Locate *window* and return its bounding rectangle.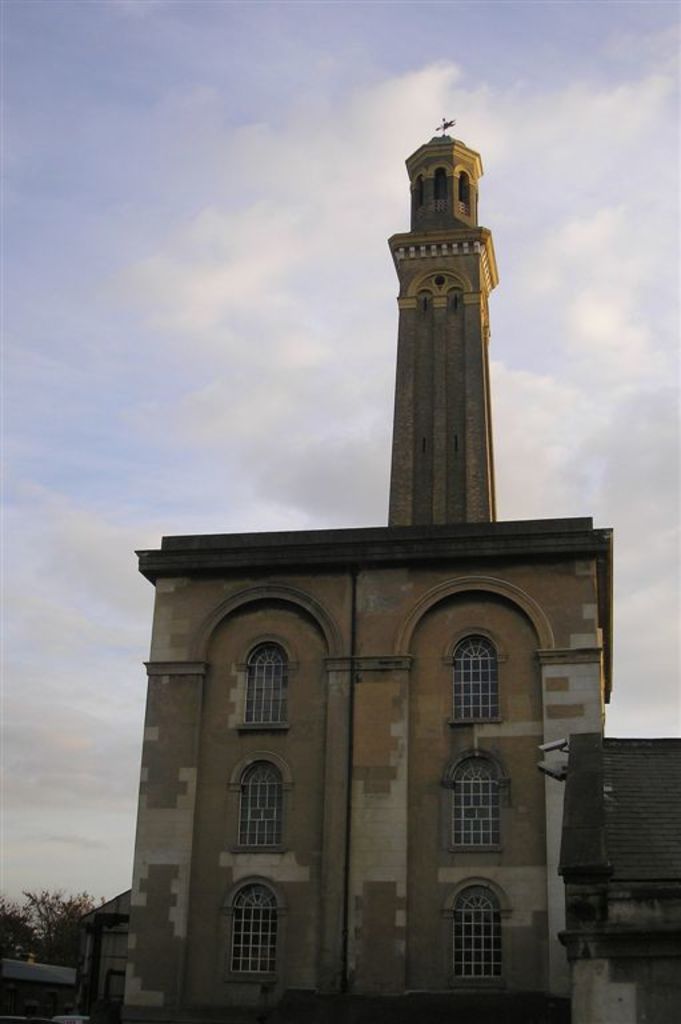
x1=227 y1=876 x2=281 y2=979.
